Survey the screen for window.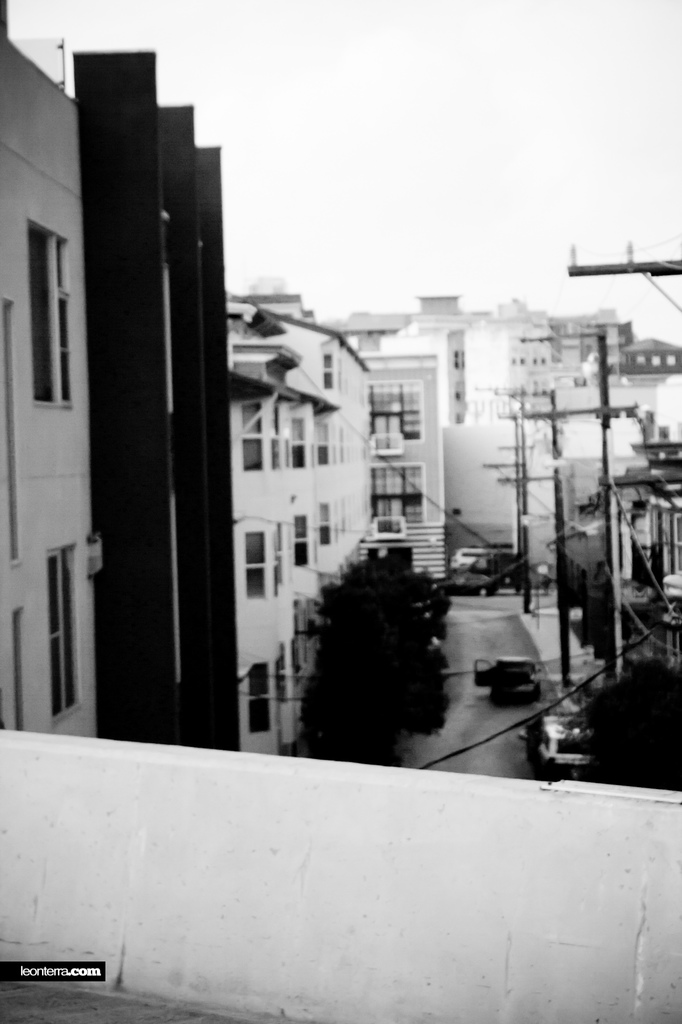
Survey found: Rect(325, 353, 335, 391).
